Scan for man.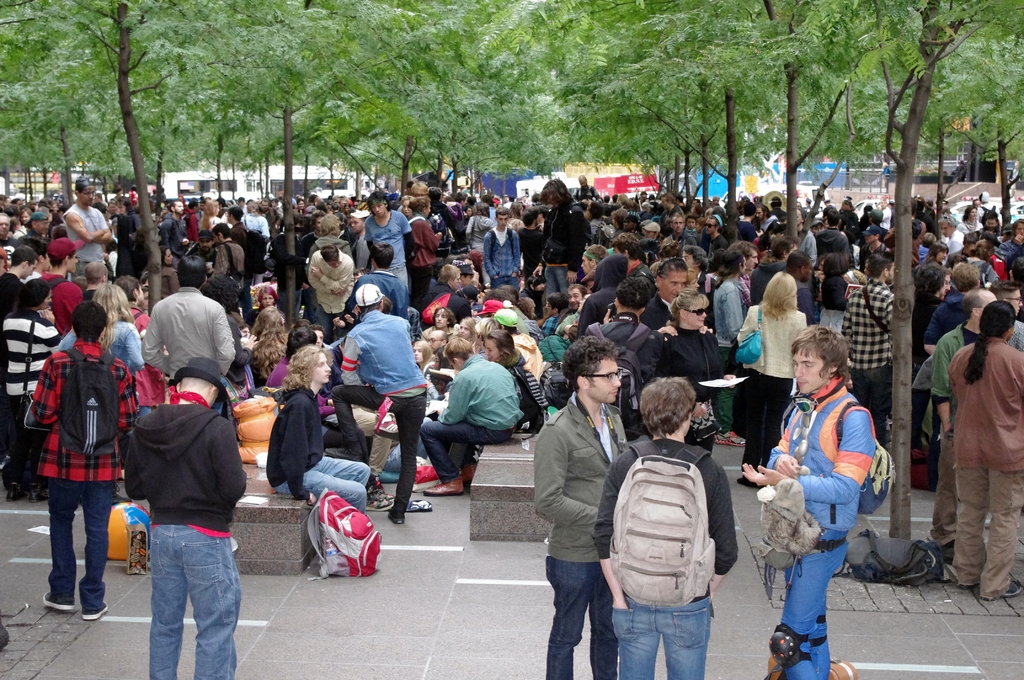
Scan result: (left=0, top=245, right=38, bottom=313).
